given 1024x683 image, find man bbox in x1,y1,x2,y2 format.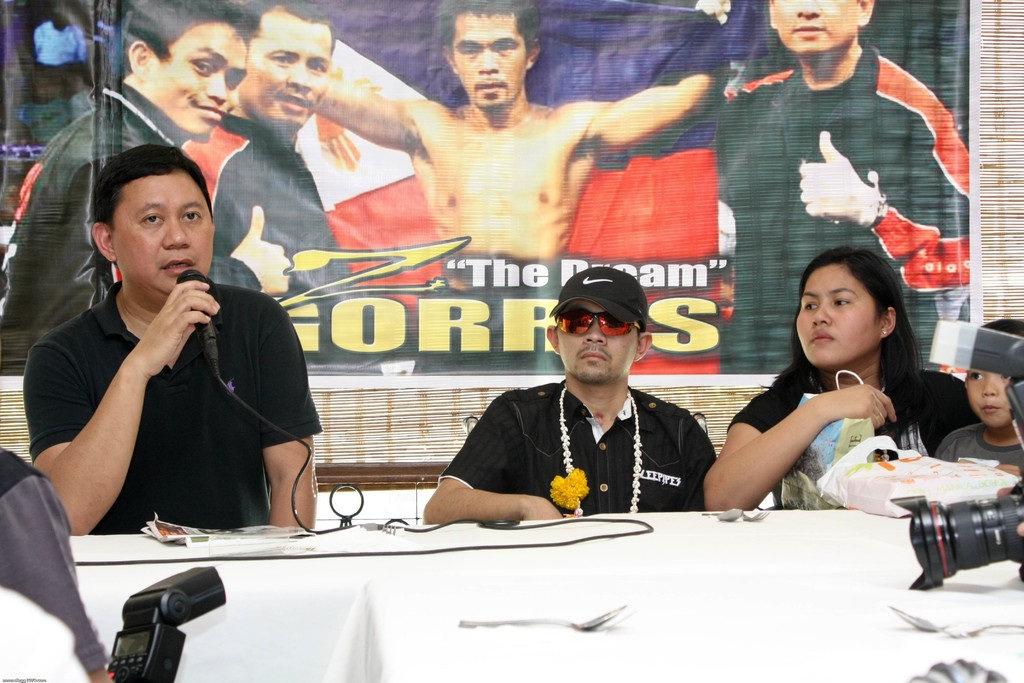
308,0,716,373.
